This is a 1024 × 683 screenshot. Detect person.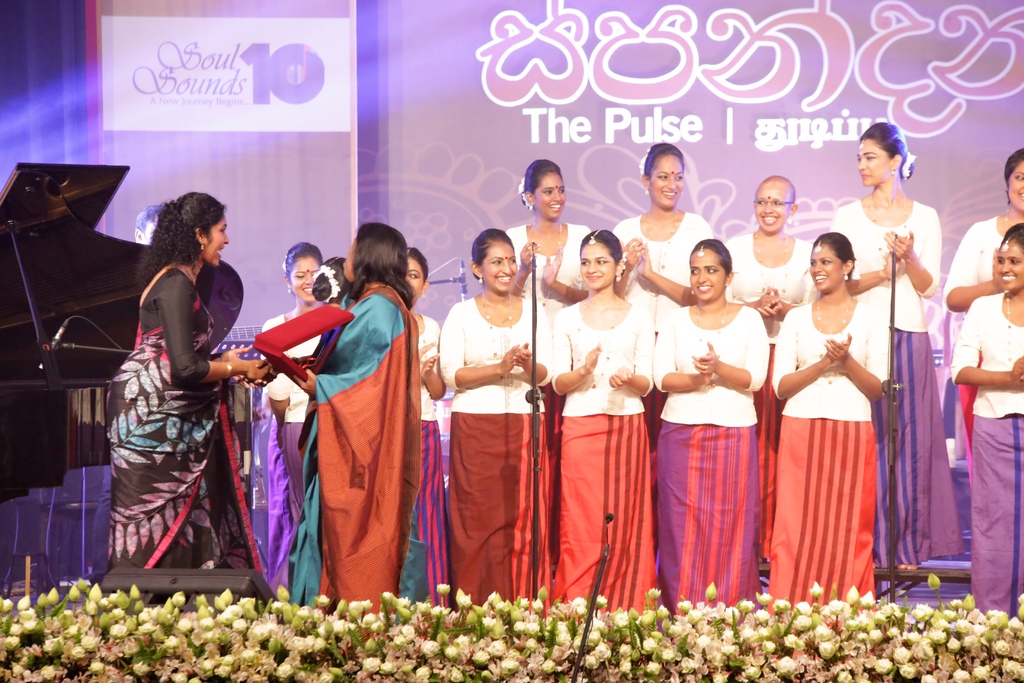
left=406, top=248, right=440, bottom=611.
